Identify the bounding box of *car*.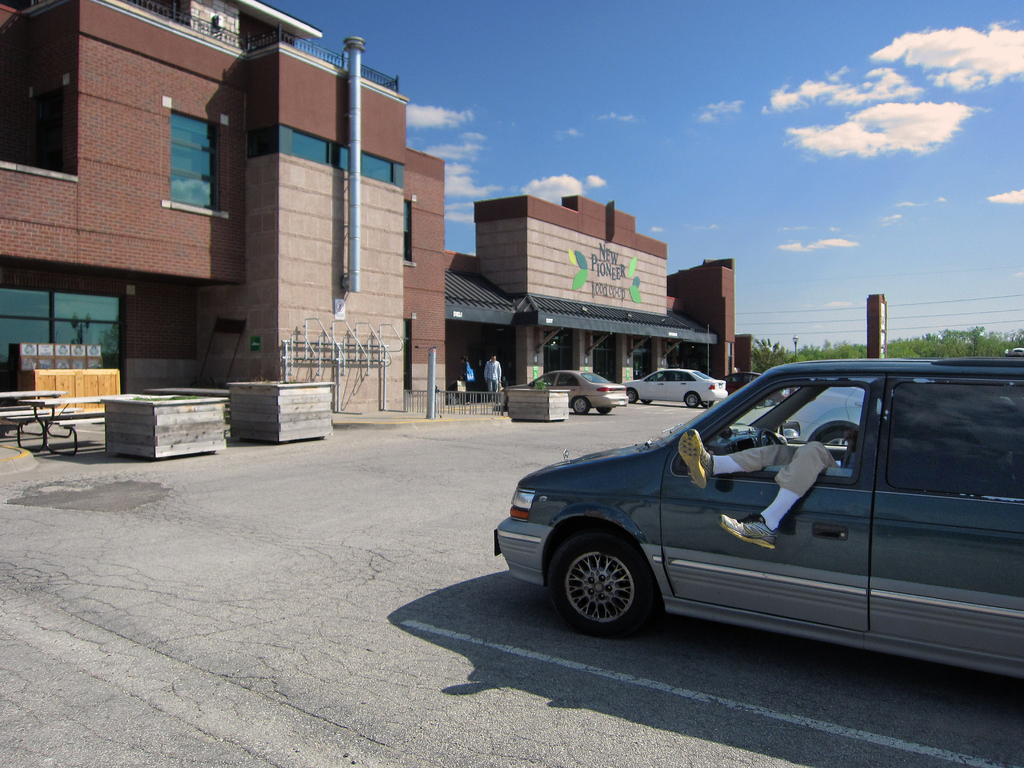
box=[492, 325, 1023, 688].
